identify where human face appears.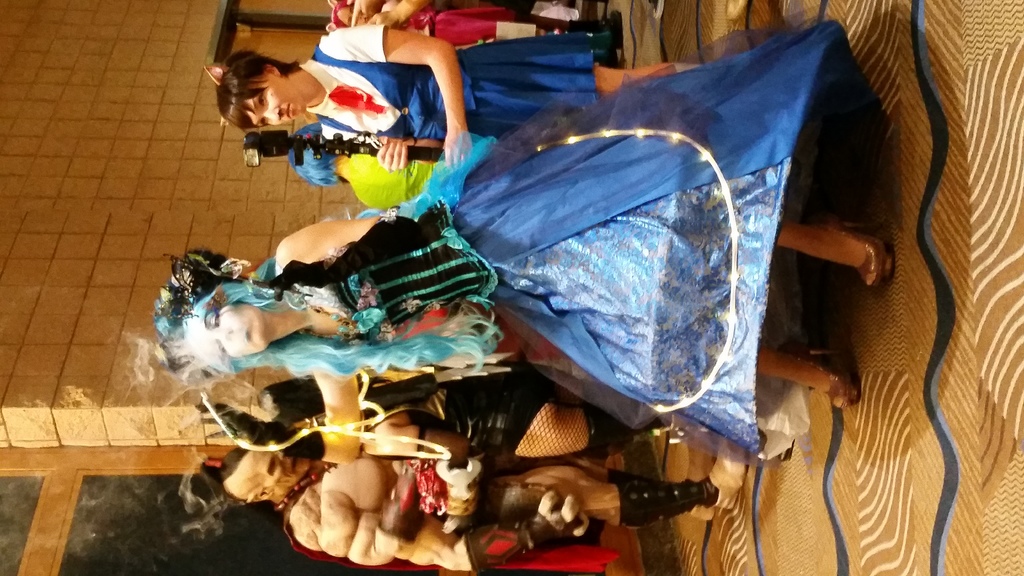
Appears at region(248, 449, 308, 488).
